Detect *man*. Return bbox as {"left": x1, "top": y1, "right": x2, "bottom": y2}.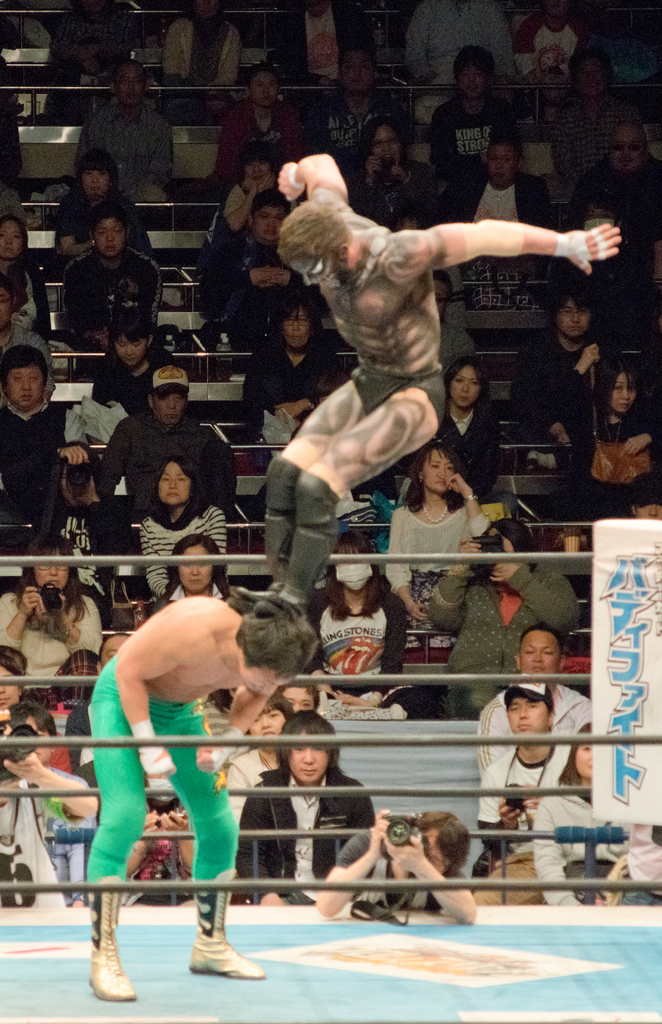
{"left": 92, "top": 600, "right": 318, "bottom": 1005}.
